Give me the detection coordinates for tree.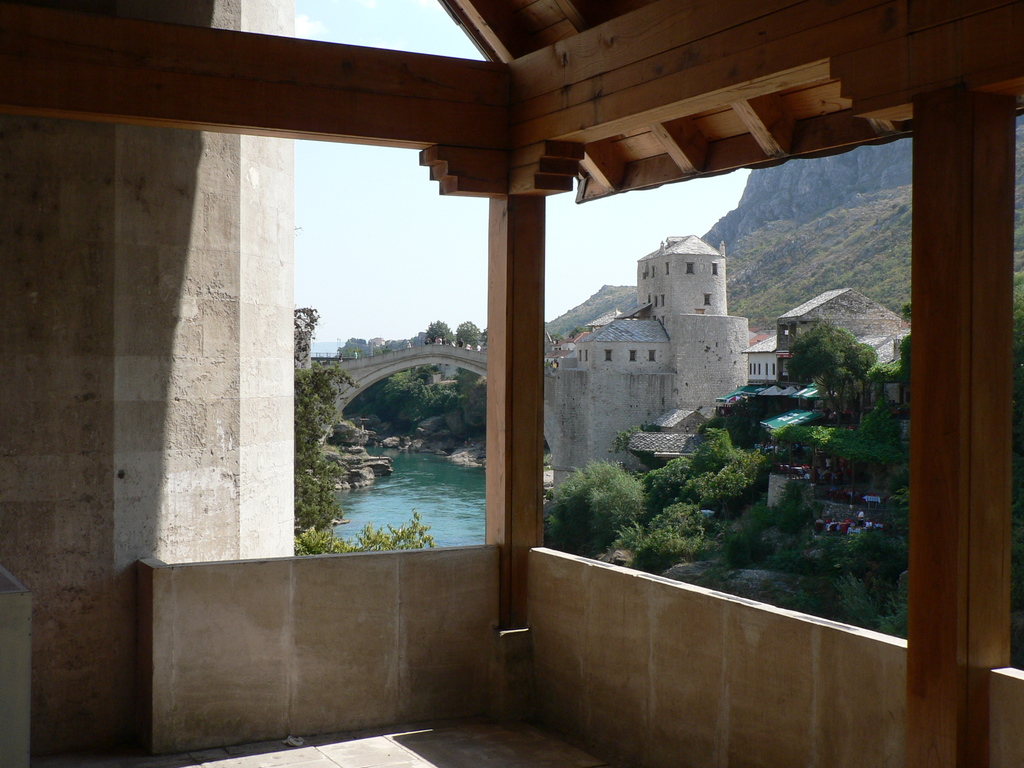
426:321:453:345.
